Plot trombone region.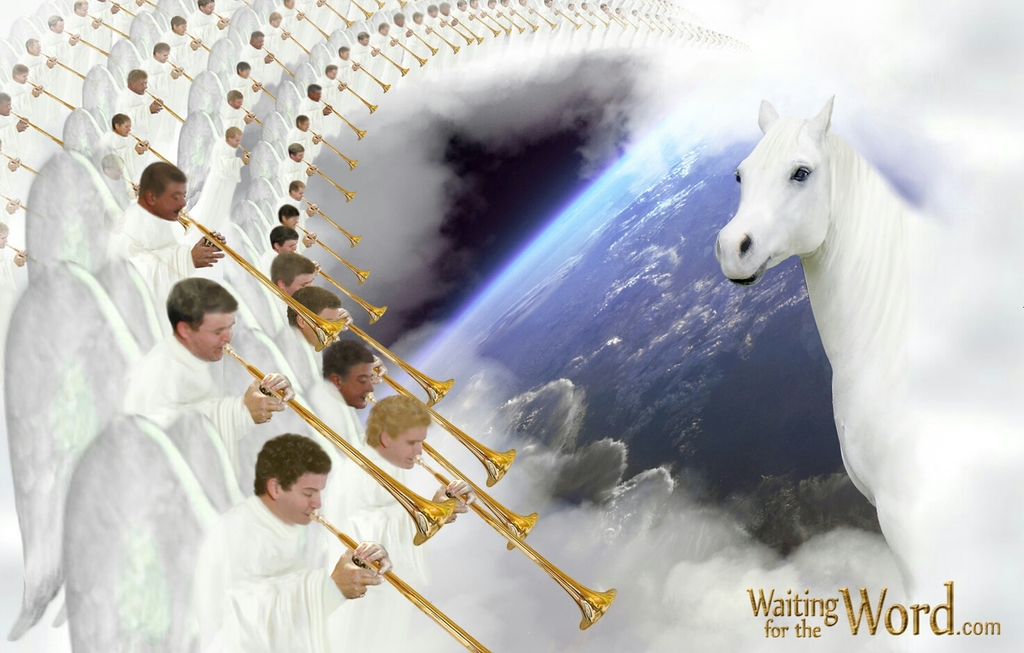
Plotted at region(93, 14, 130, 39).
